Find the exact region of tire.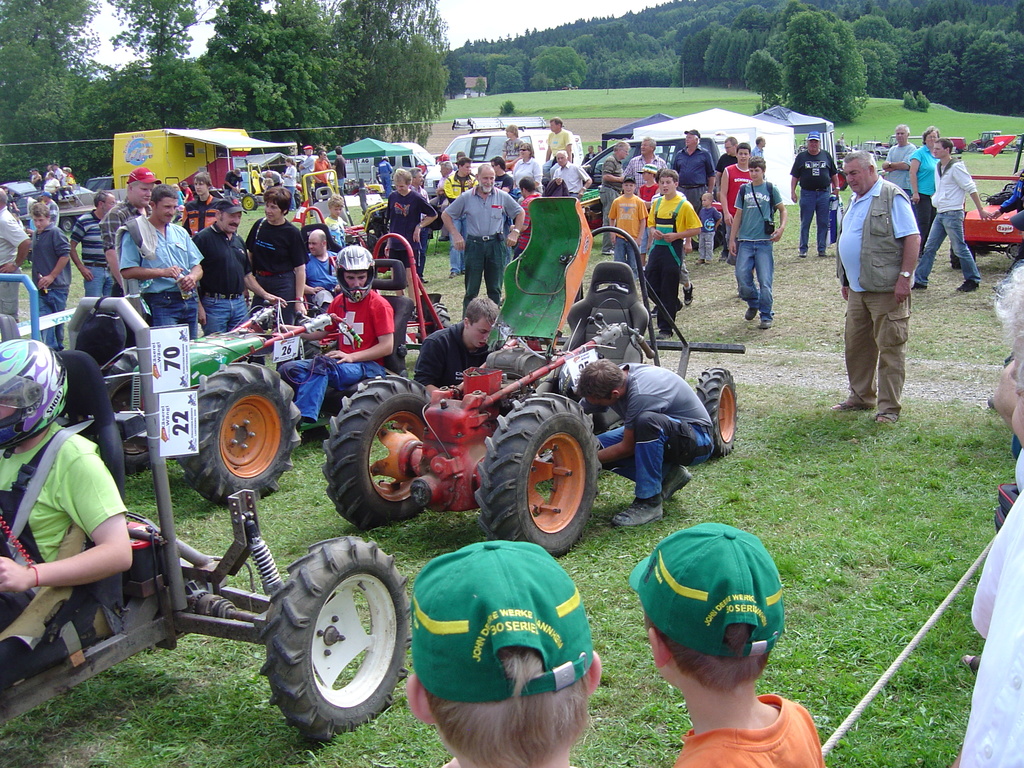
Exact region: [251,543,396,735].
